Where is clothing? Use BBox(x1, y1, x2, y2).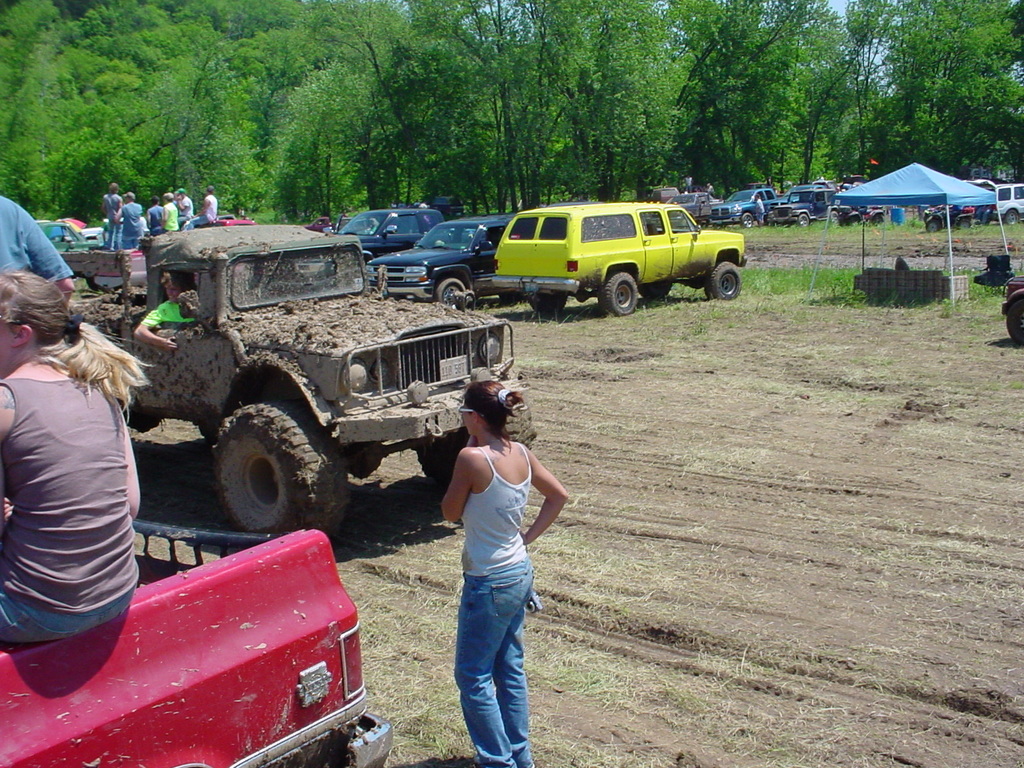
BBox(162, 199, 180, 232).
